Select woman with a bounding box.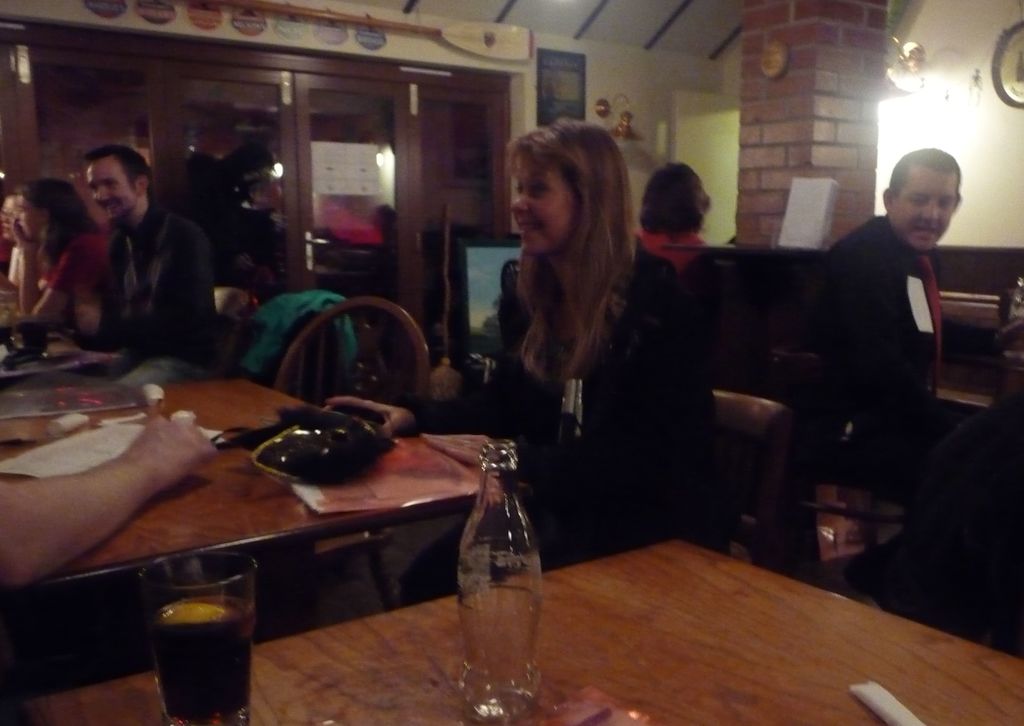
{"x1": 6, "y1": 175, "x2": 111, "y2": 321}.
